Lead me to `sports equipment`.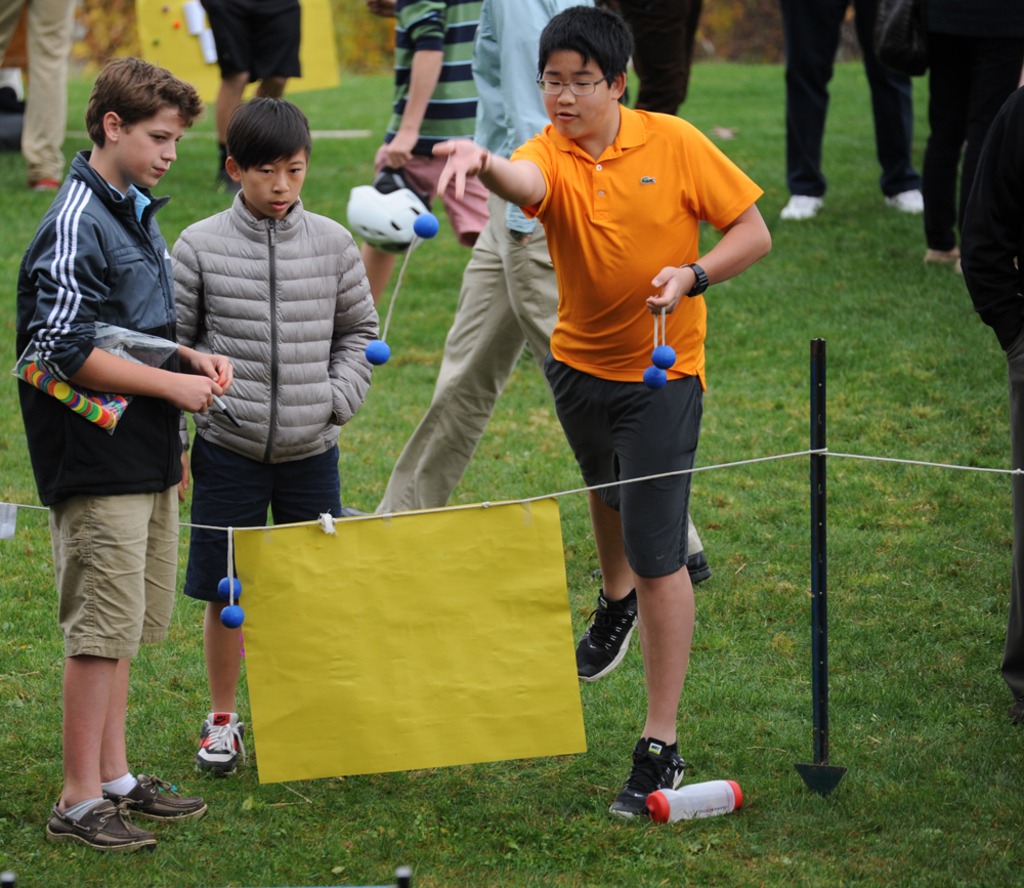
Lead to 343/167/436/260.
